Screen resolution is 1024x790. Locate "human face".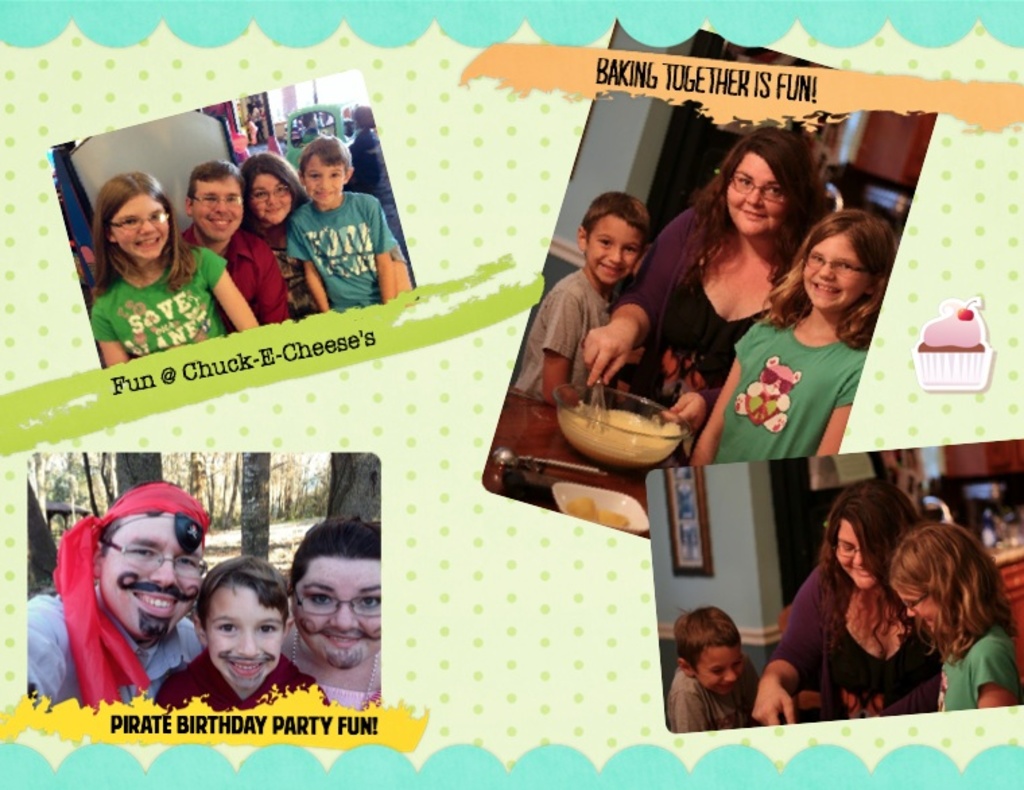
left=728, top=152, right=783, bottom=237.
